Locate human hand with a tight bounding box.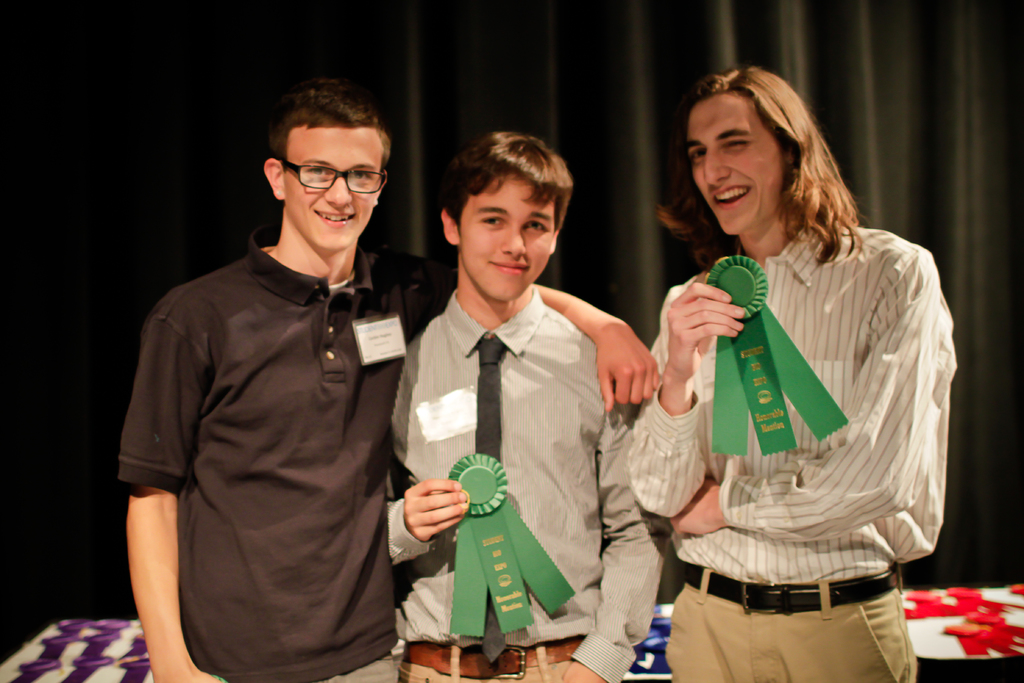
box=[677, 281, 750, 381].
